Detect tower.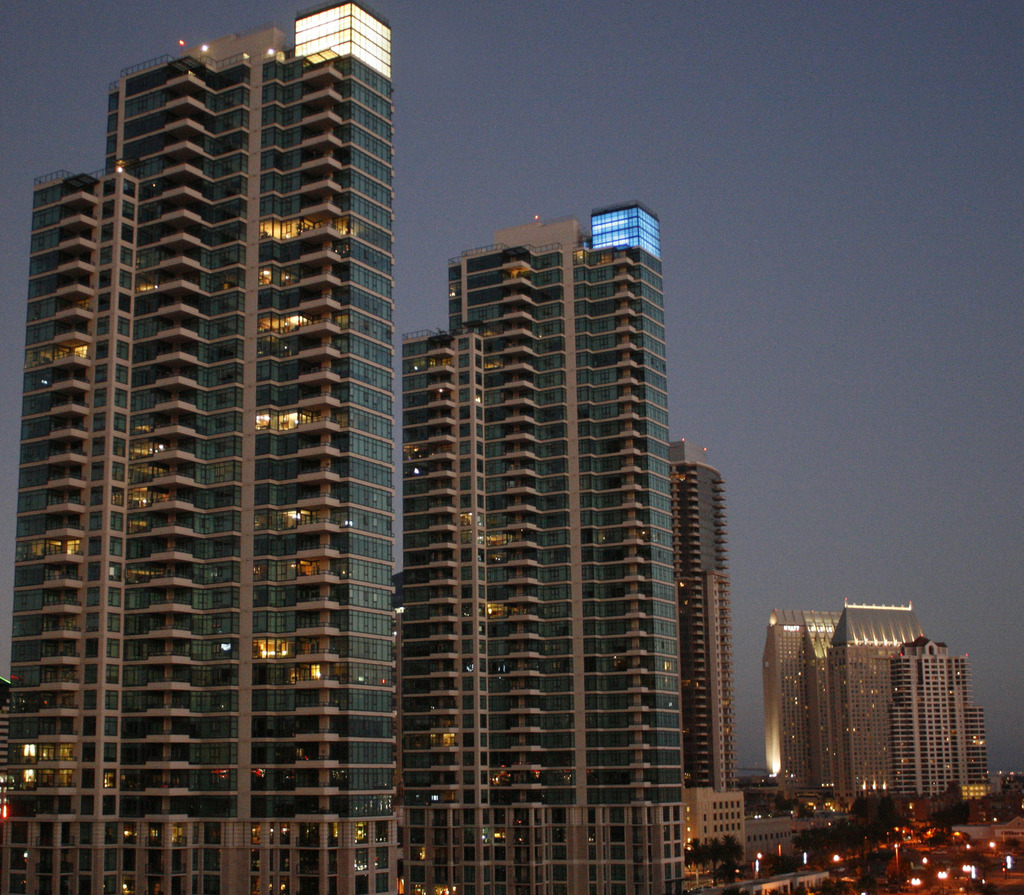
Detected at select_region(666, 437, 751, 877).
